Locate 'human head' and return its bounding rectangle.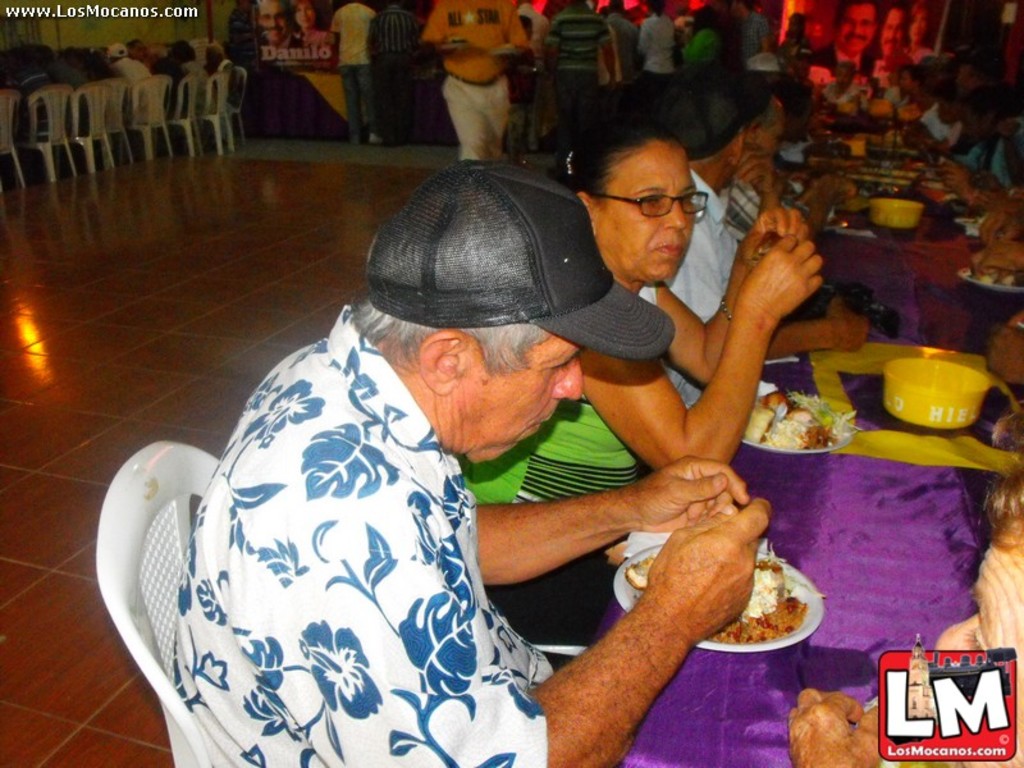
BBox(576, 123, 727, 270).
